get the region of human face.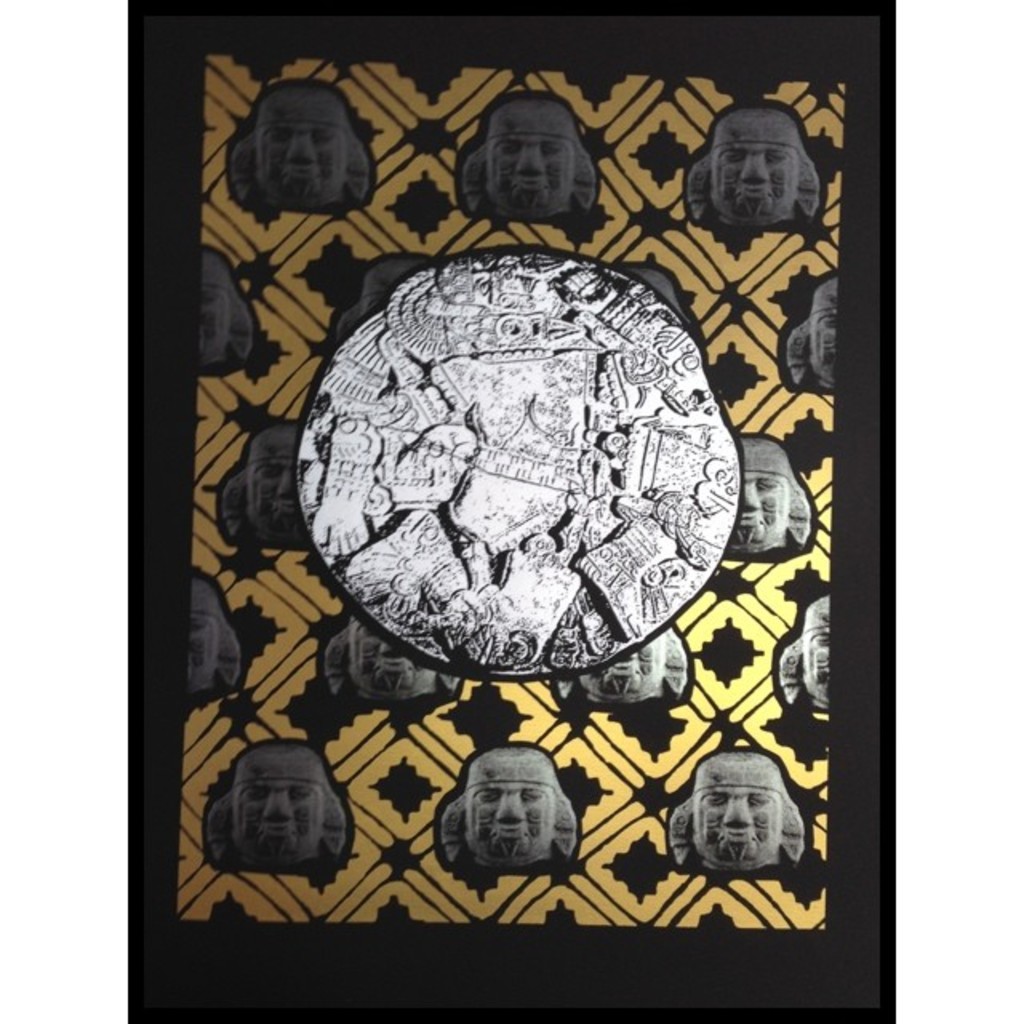
bbox=(712, 146, 798, 221).
